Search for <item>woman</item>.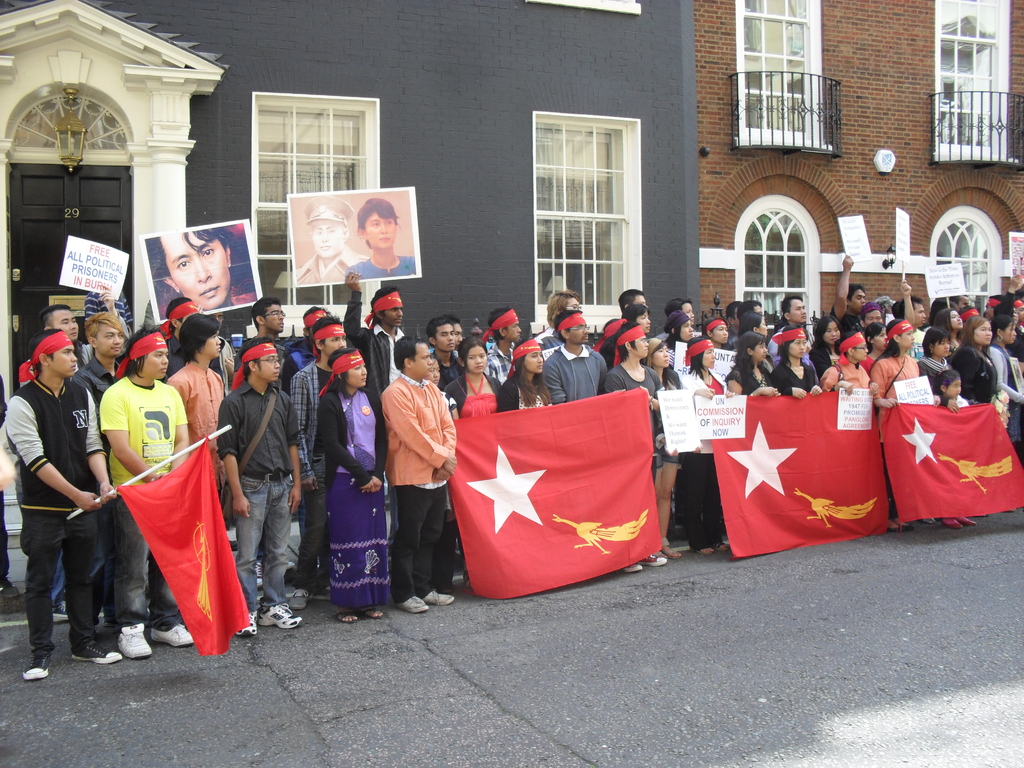
Found at rect(682, 333, 734, 555).
